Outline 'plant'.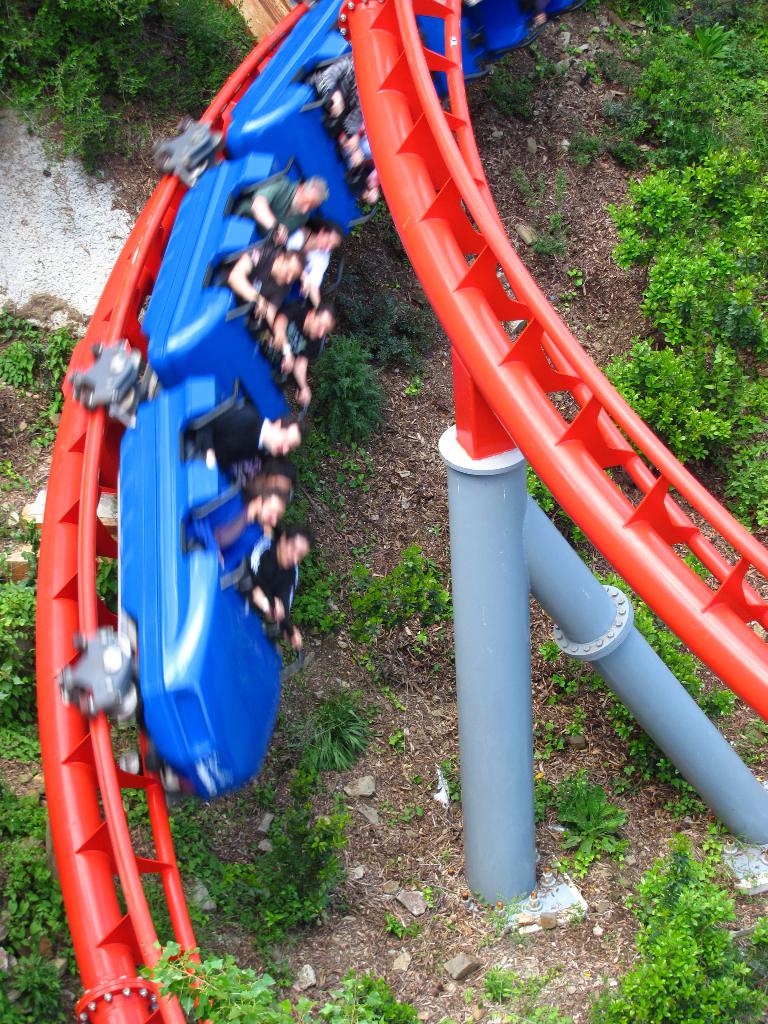
Outline: rect(590, 568, 717, 706).
